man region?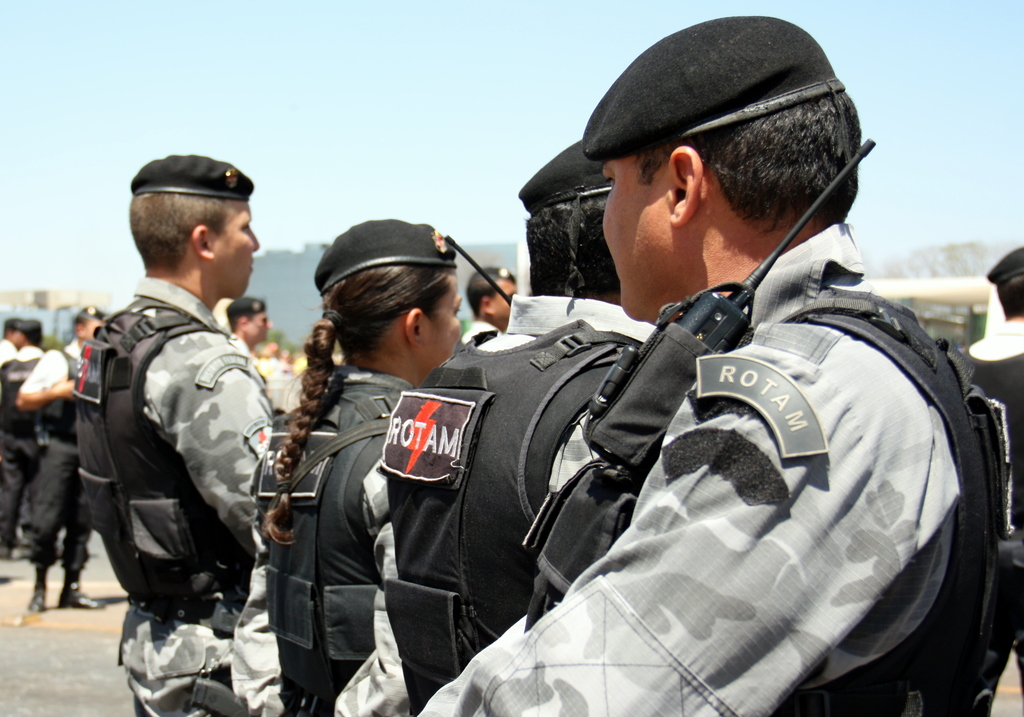
15,310,109,611
